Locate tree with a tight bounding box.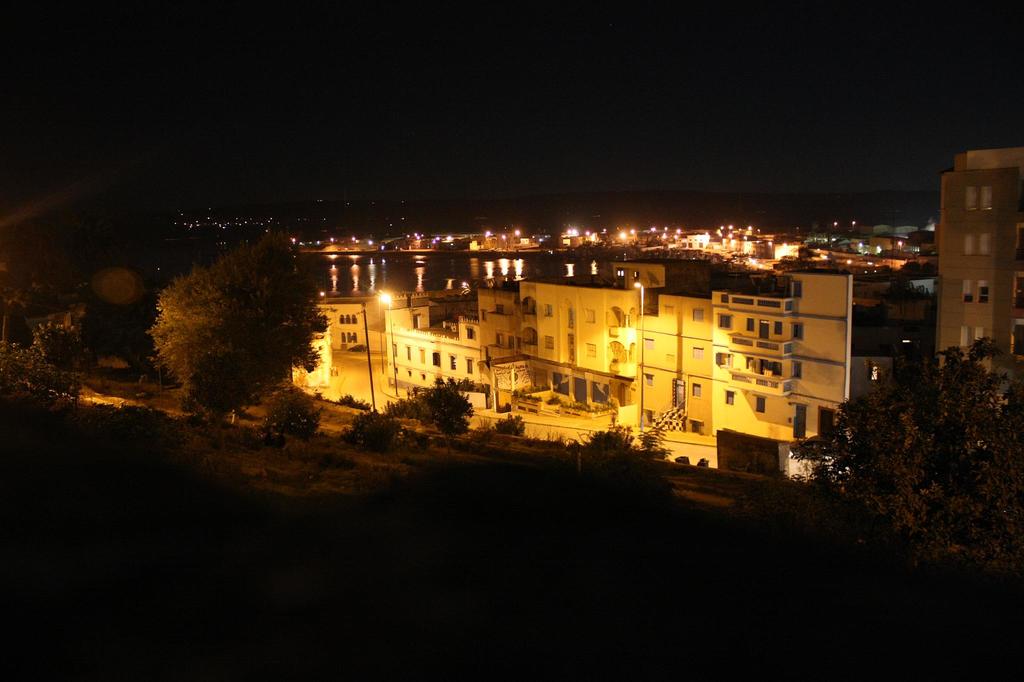
x1=416 y1=381 x2=476 y2=446.
